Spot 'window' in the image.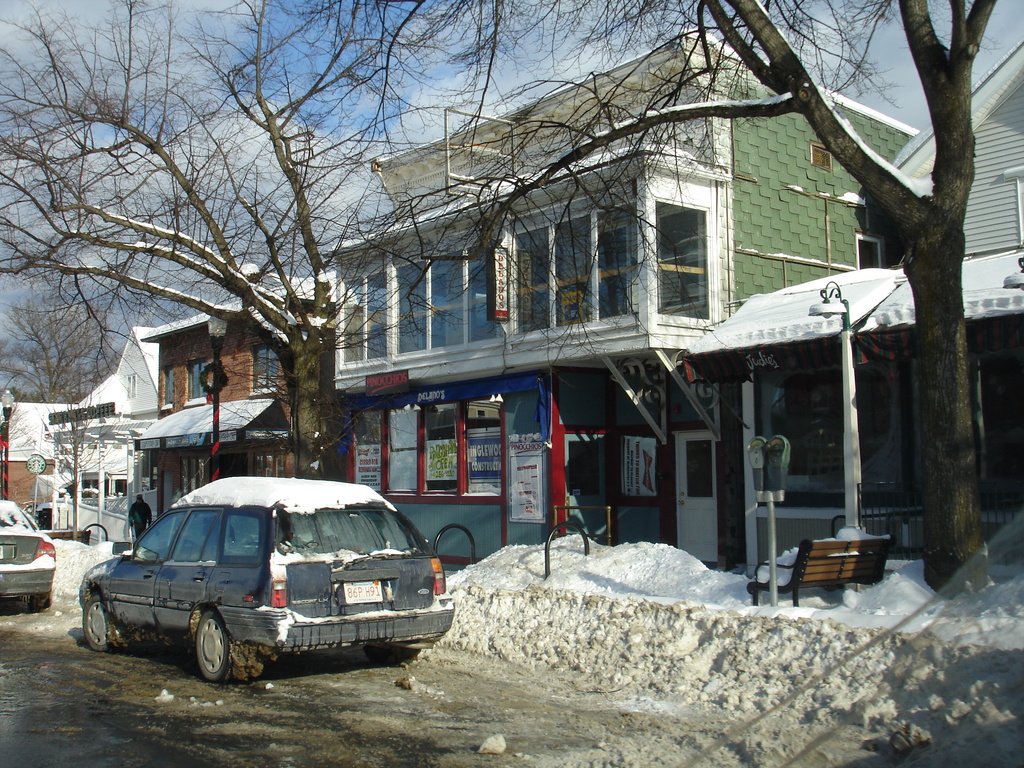
'window' found at select_region(667, 185, 731, 302).
